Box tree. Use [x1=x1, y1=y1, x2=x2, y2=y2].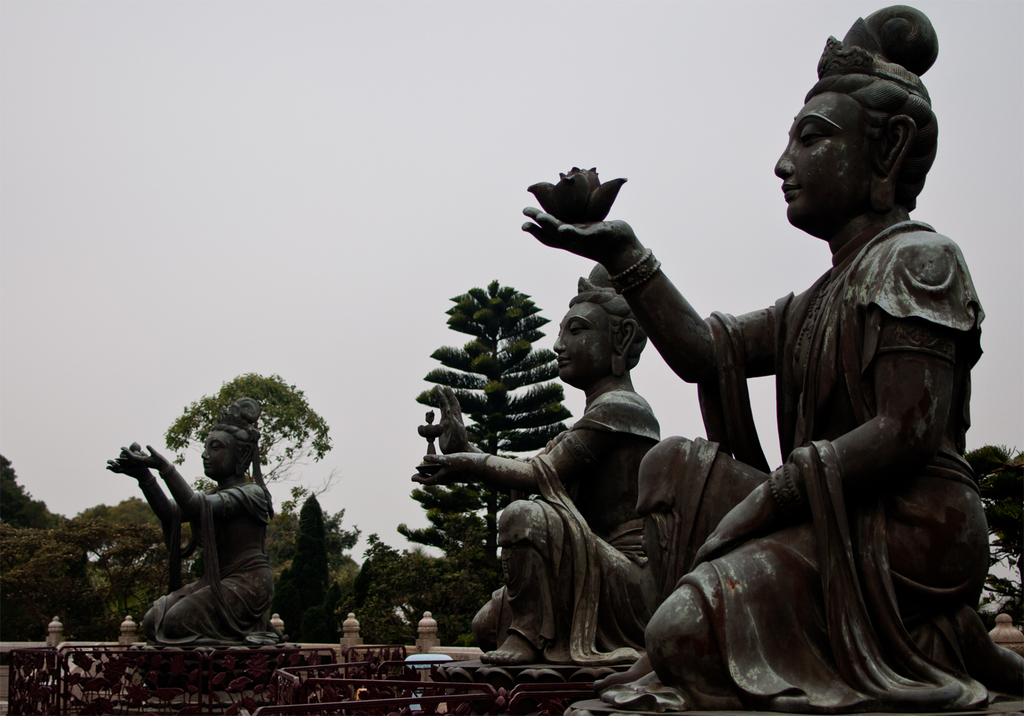
[x1=948, y1=433, x2=1023, y2=621].
